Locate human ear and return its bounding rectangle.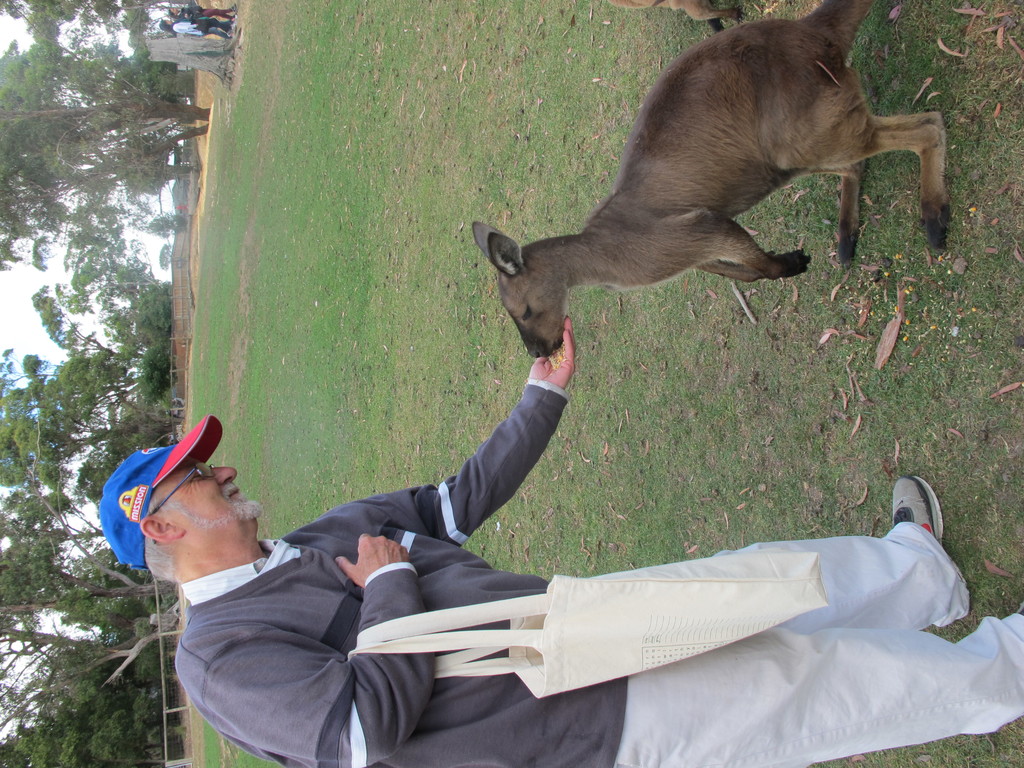
rect(139, 520, 186, 540).
